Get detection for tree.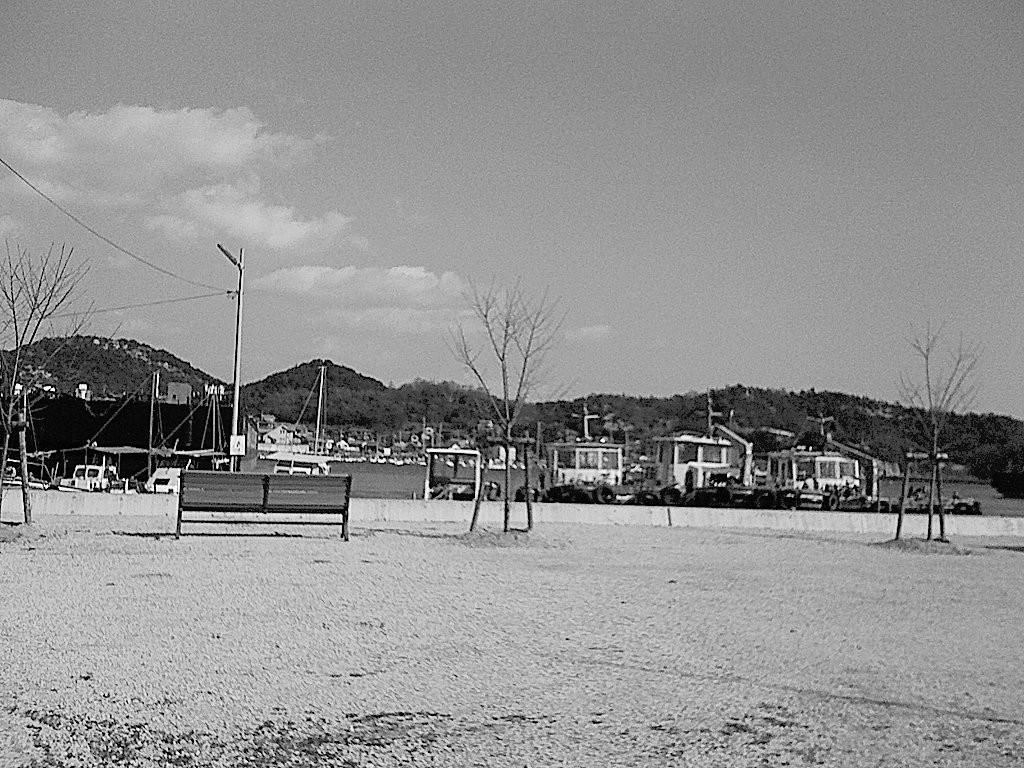
Detection: x1=0, y1=243, x2=94, y2=522.
